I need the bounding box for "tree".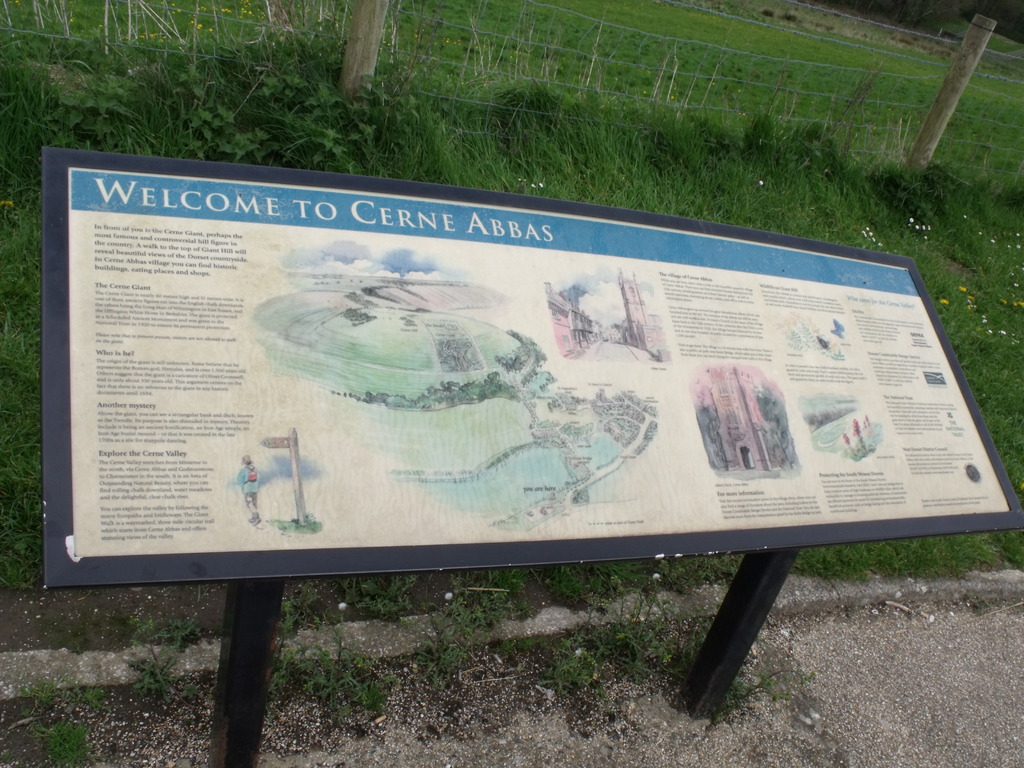
Here it is: [x1=900, y1=15, x2=1001, y2=177].
